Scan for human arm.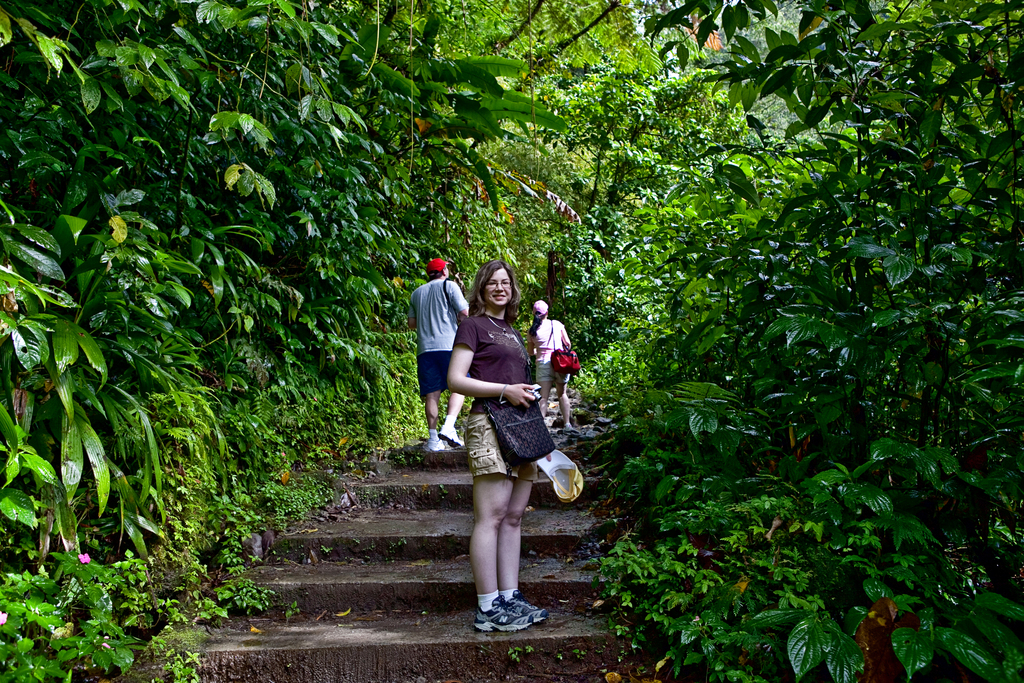
Scan result: 405/291/420/334.
